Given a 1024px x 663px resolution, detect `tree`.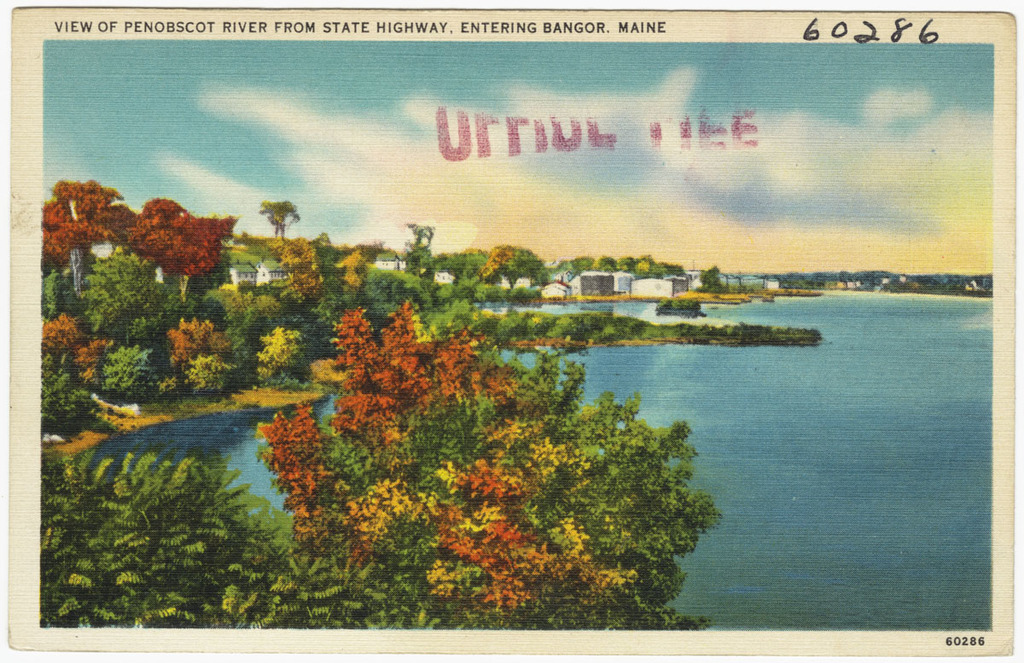
(x1=245, y1=321, x2=311, y2=393).
